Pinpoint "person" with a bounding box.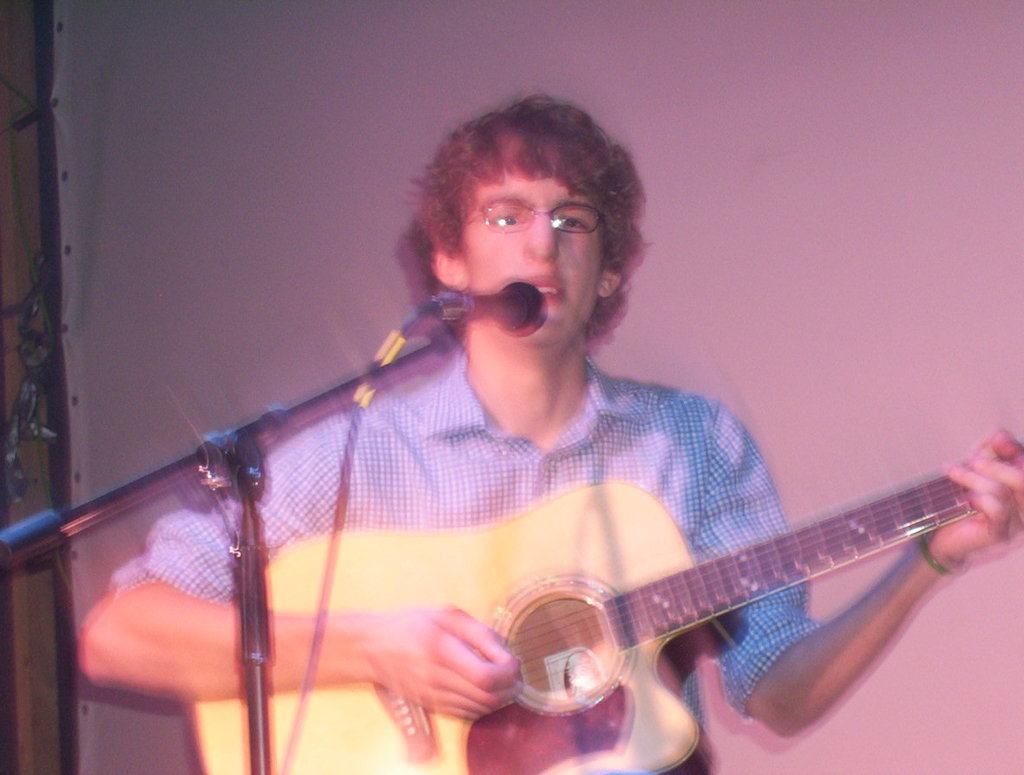
[84,92,1023,774].
